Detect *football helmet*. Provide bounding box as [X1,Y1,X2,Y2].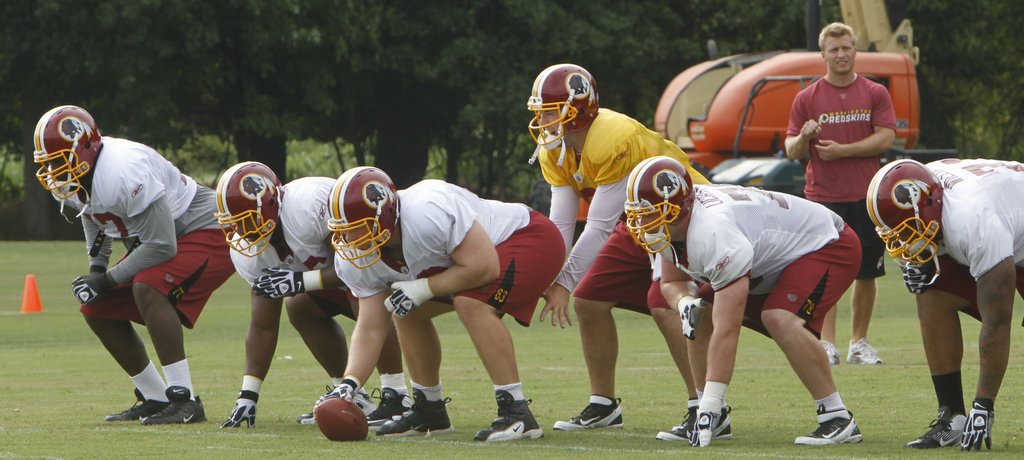
[199,157,268,254].
